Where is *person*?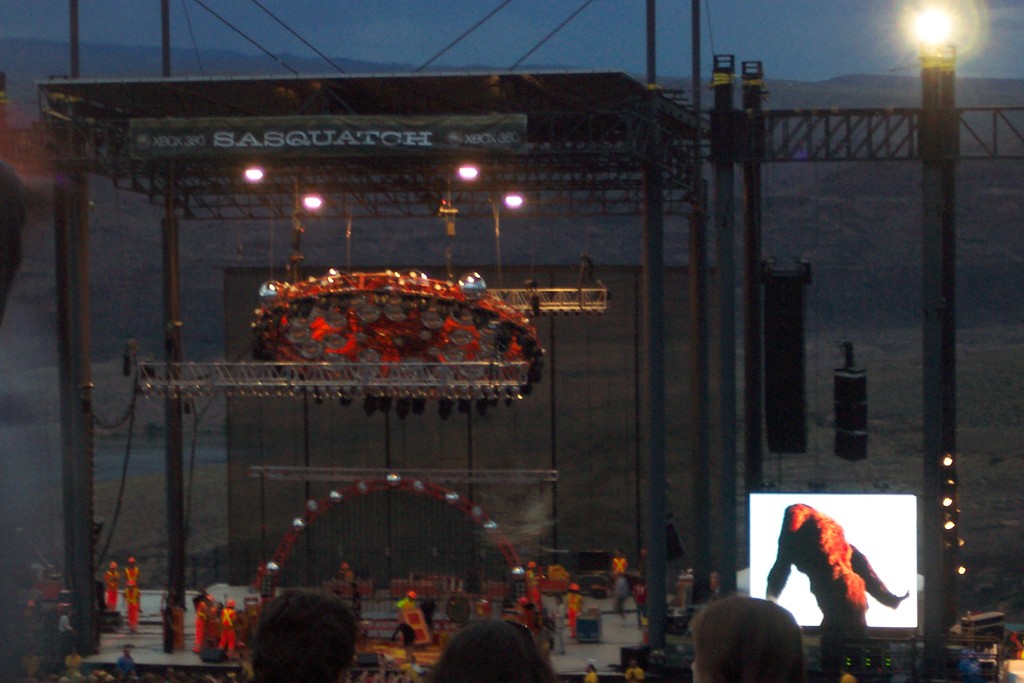
<bbox>98, 559, 124, 609</bbox>.
